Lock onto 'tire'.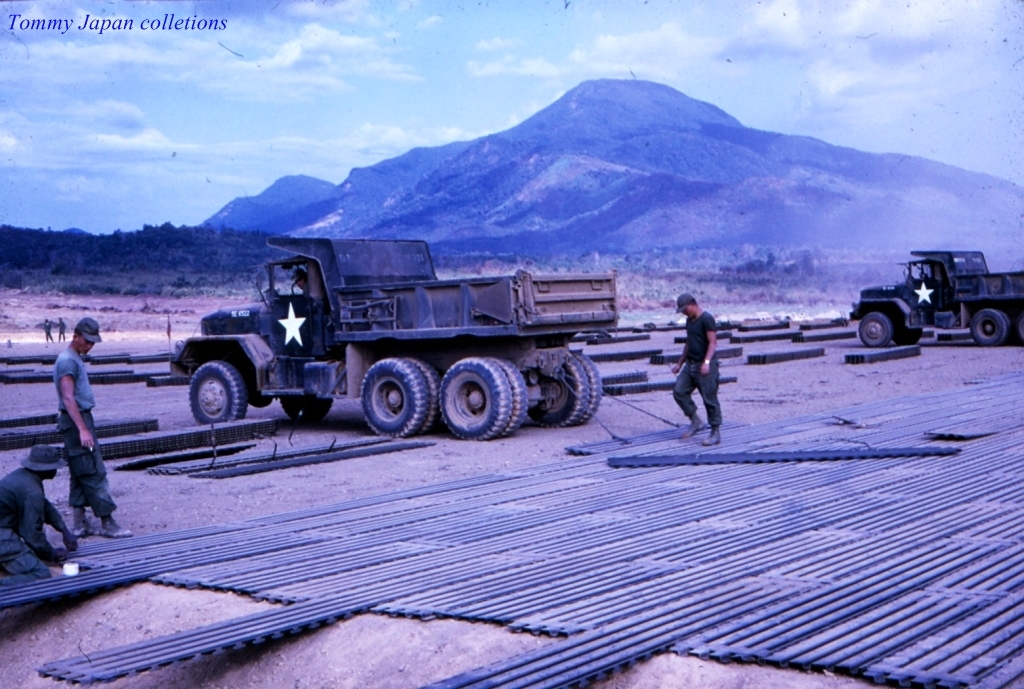
Locked: BBox(892, 318, 924, 347).
